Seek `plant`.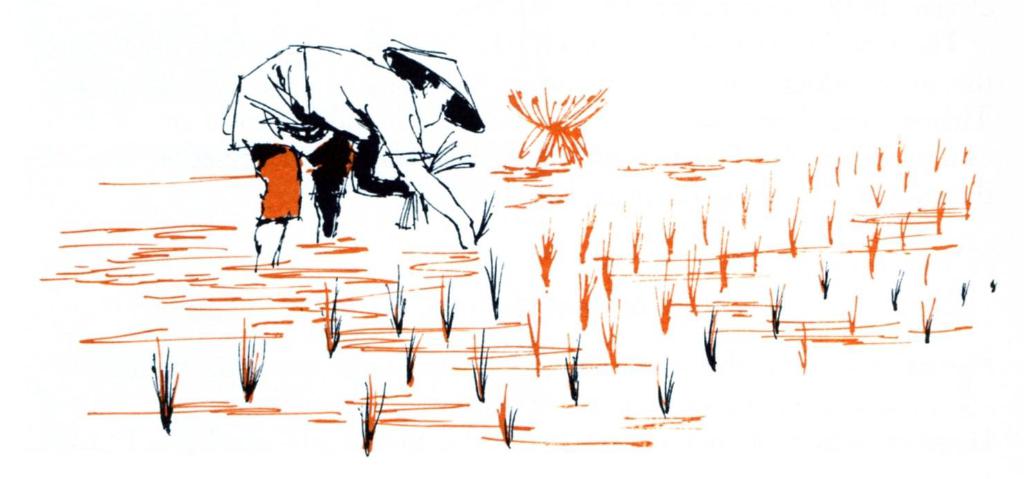
(877, 138, 881, 176).
